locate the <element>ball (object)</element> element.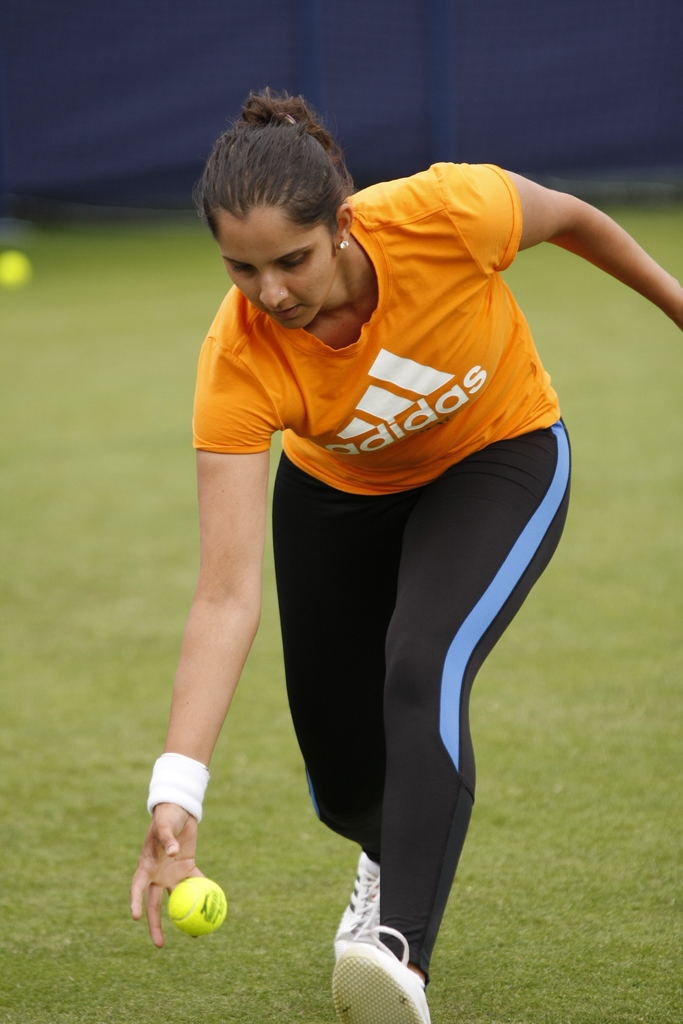
Element bbox: (165, 872, 231, 934).
